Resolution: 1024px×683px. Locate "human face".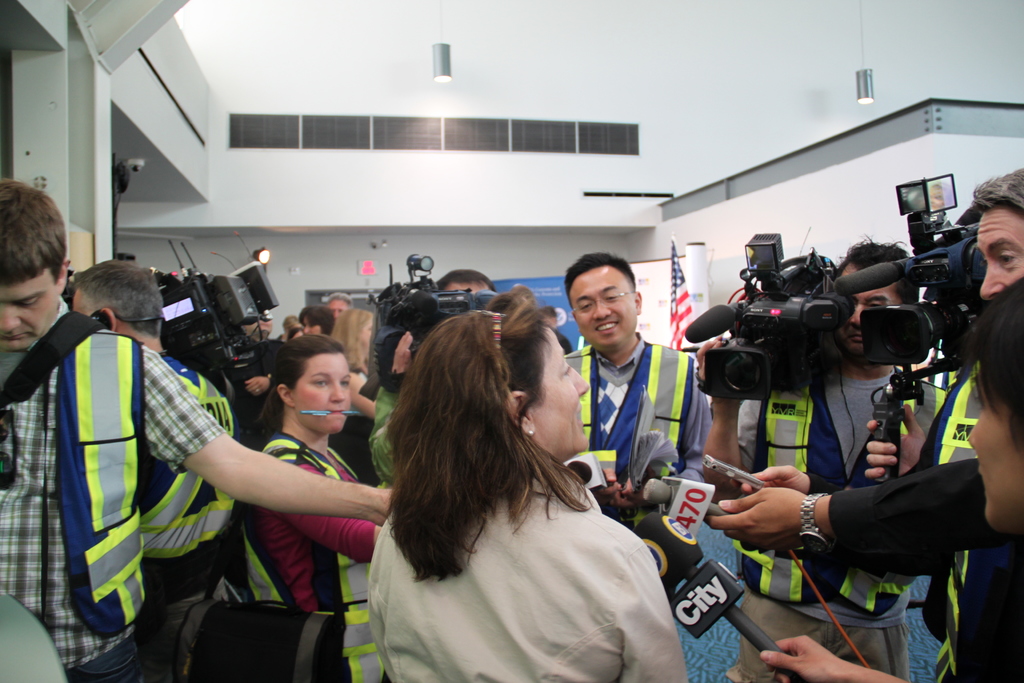
Rect(0, 268, 49, 345).
